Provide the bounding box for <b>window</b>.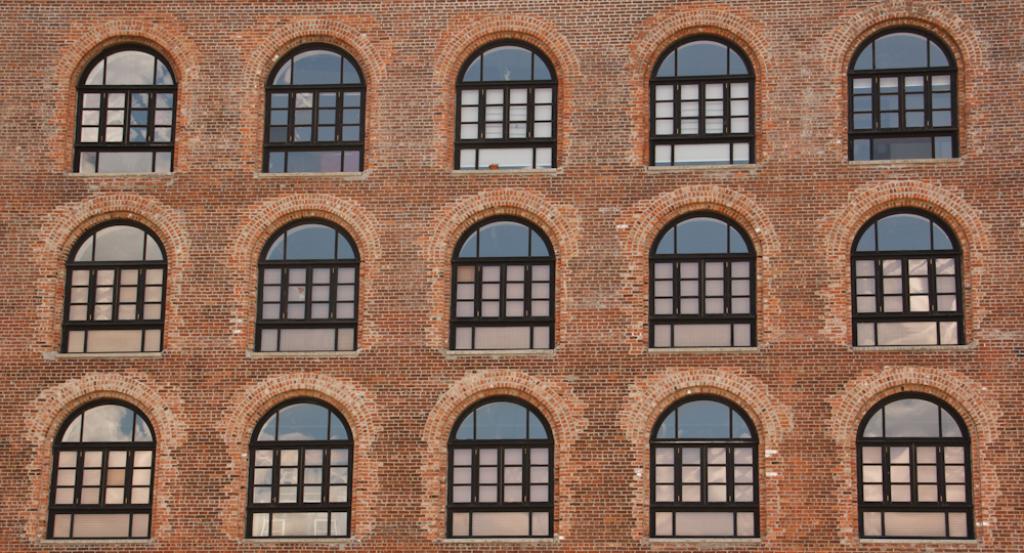
(left=639, top=30, right=754, bottom=171).
